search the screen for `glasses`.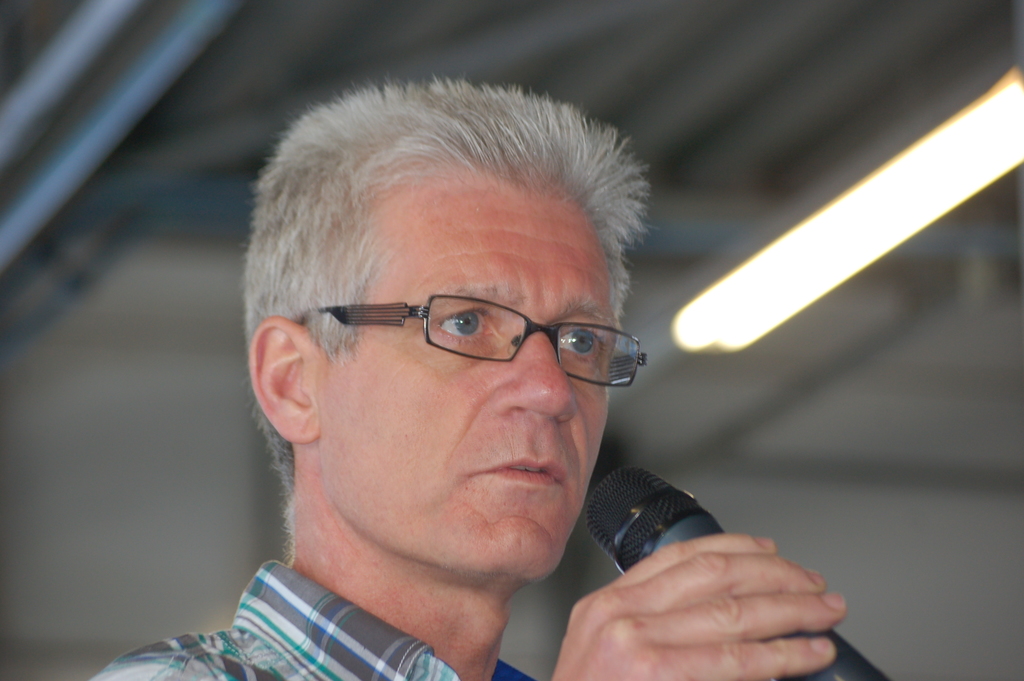
Found at region(306, 283, 648, 383).
